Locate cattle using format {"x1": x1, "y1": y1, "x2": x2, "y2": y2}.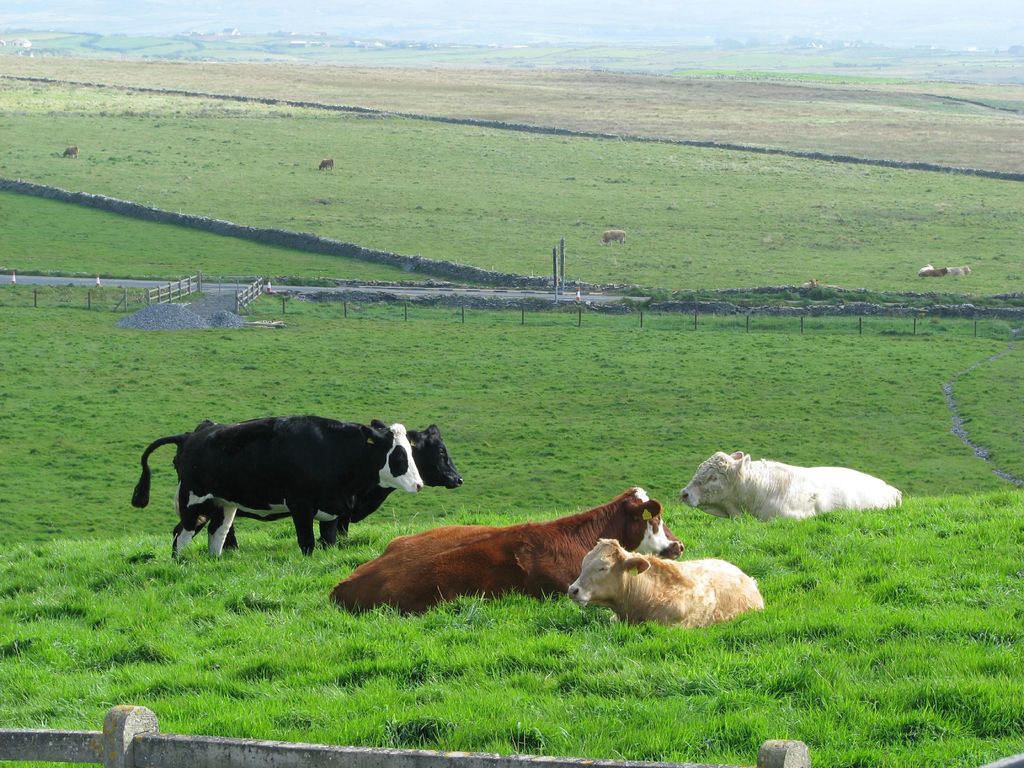
{"x1": 326, "y1": 485, "x2": 689, "y2": 620}.
